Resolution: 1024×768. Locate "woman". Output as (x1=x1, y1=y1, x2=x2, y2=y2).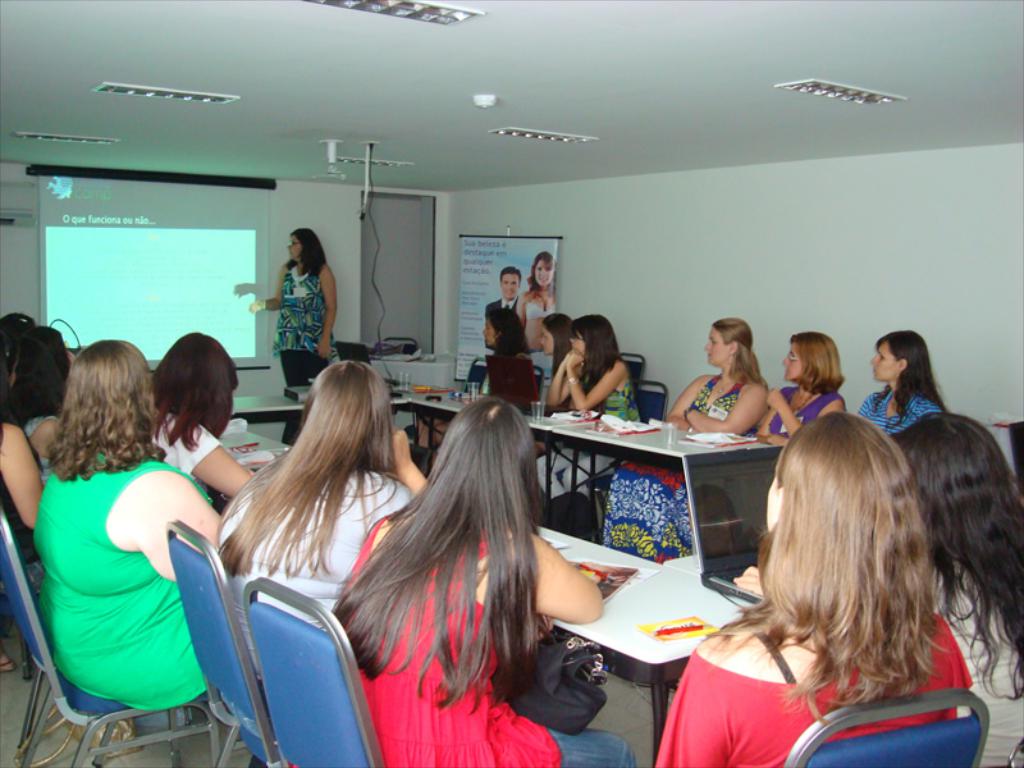
(x1=544, y1=312, x2=646, y2=512).
